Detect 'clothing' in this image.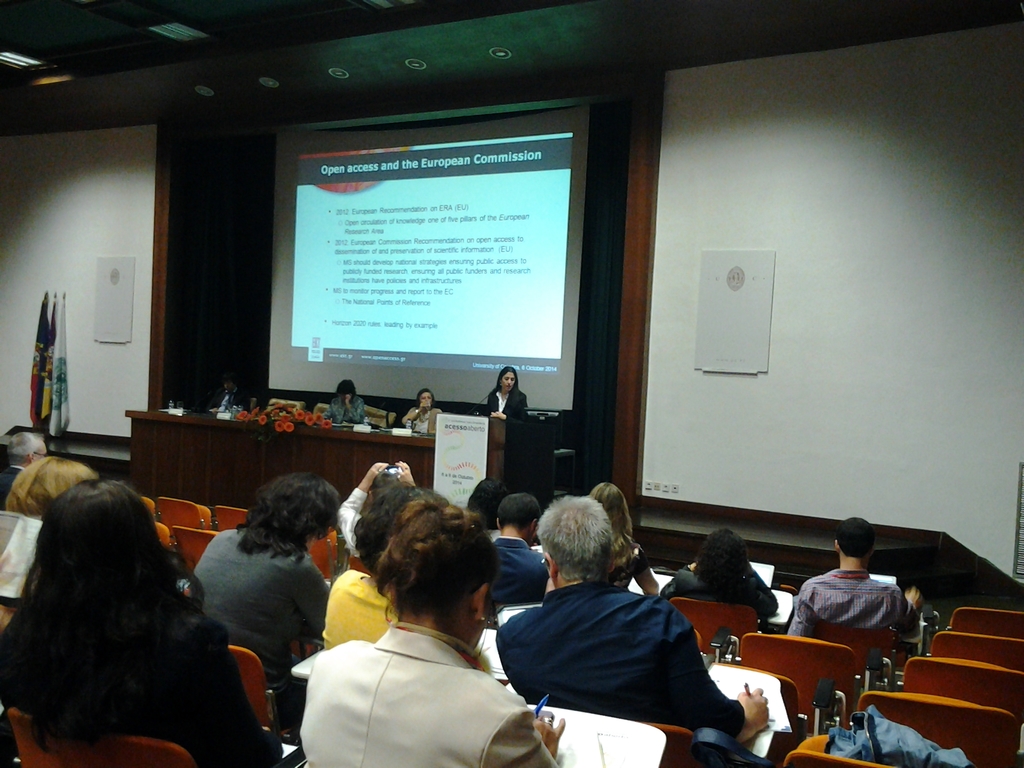
Detection: box(659, 563, 776, 620).
